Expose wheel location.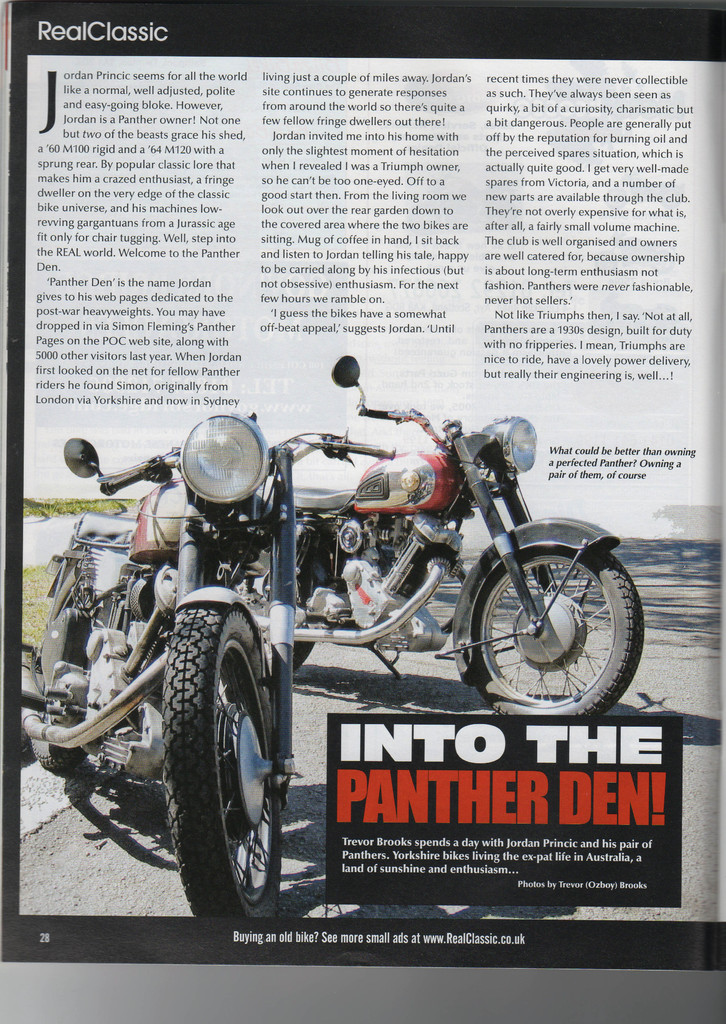
Exposed at {"left": 159, "top": 604, "right": 282, "bottom": 920}.
